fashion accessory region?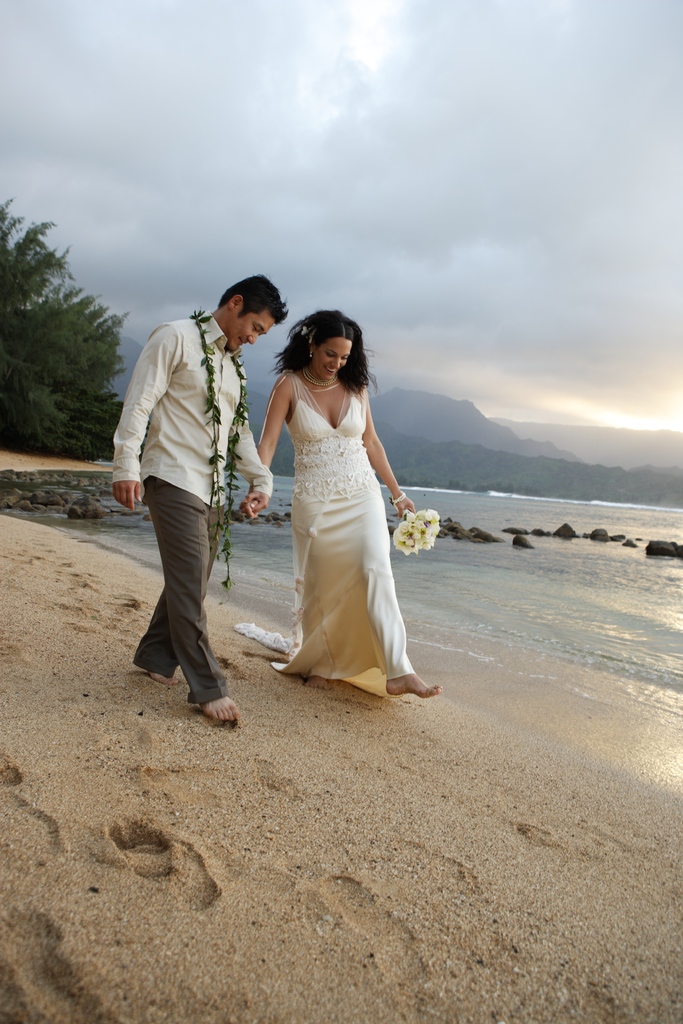
bbox(390, 490, 407, 507)
